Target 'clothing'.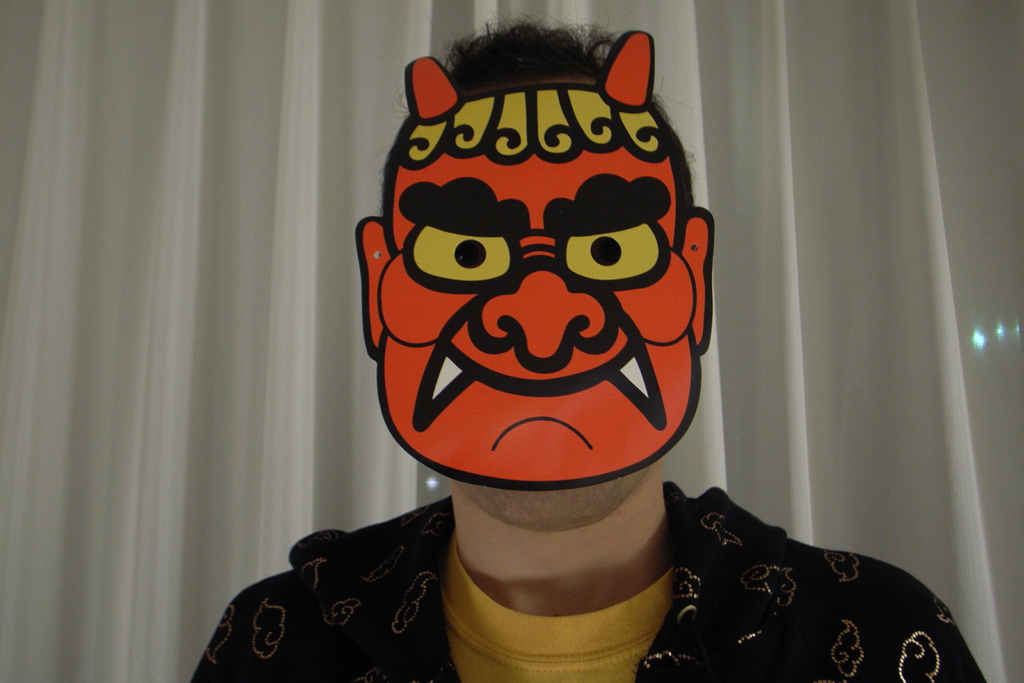
Target region: (x1=193, y1=494, x2=986, y2=682).
